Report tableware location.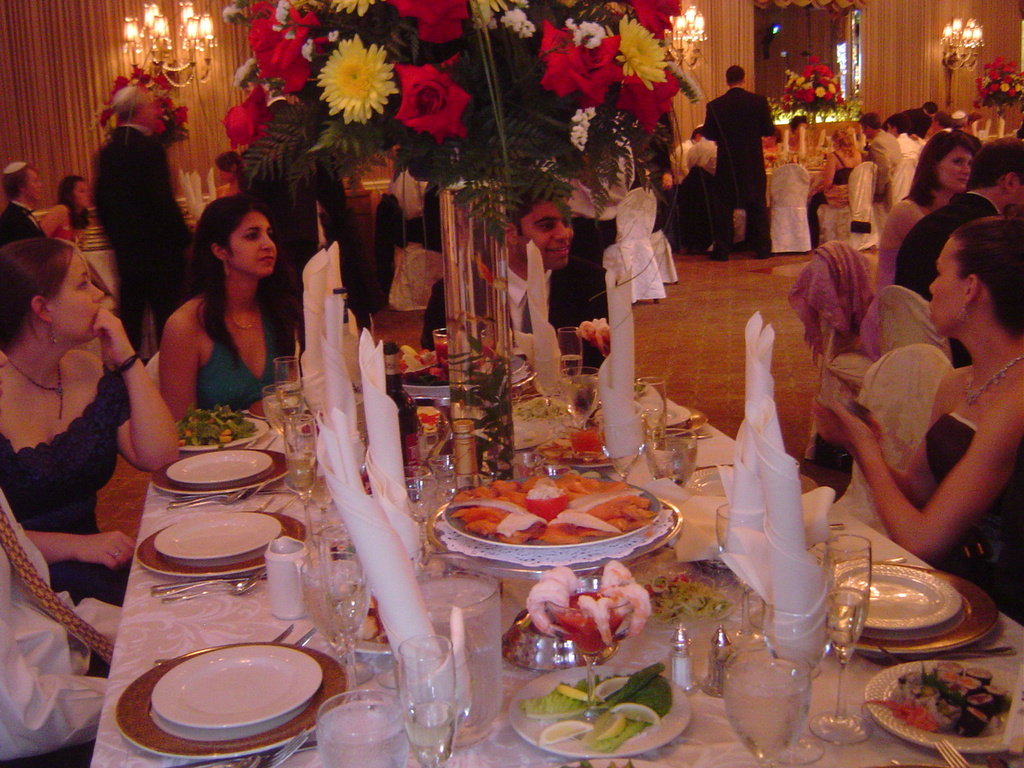
Report: [395, 631, 455, 767].
